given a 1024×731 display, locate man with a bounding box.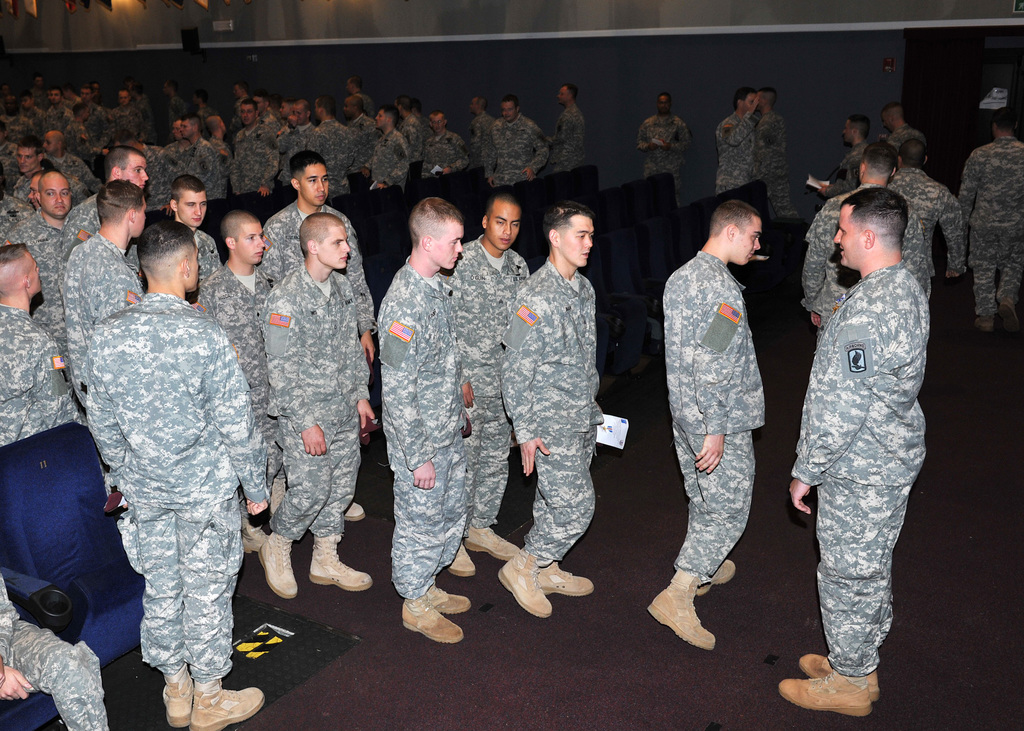
Located: [714,88,763,192].
